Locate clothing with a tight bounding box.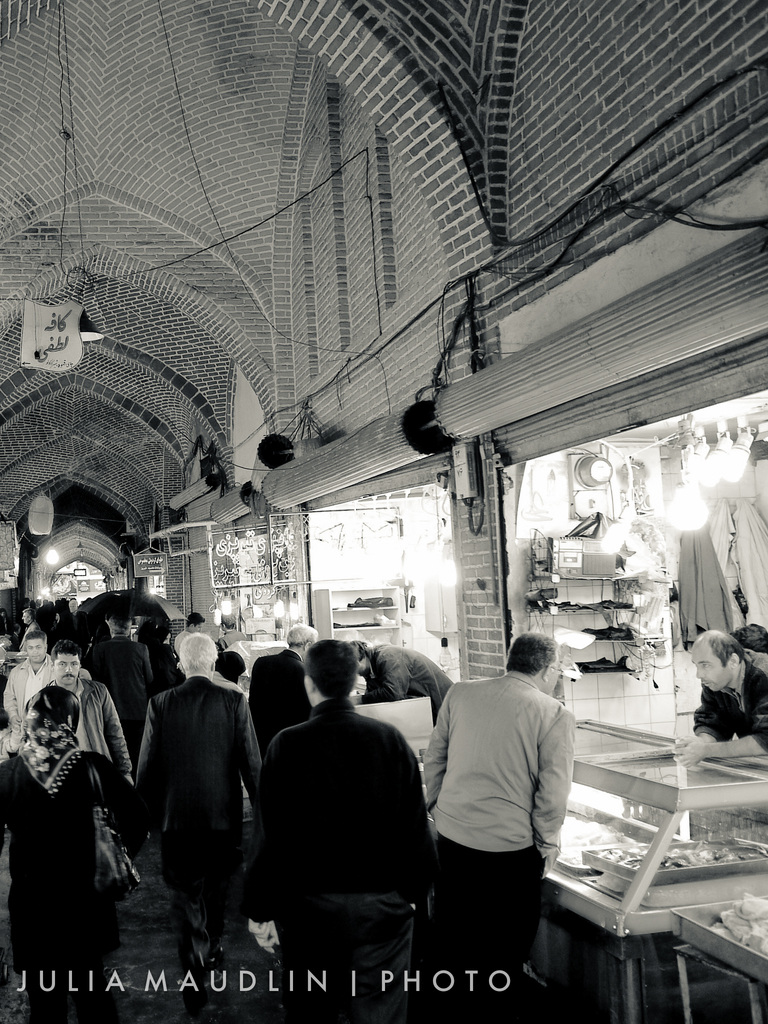
733 492 767 639.
